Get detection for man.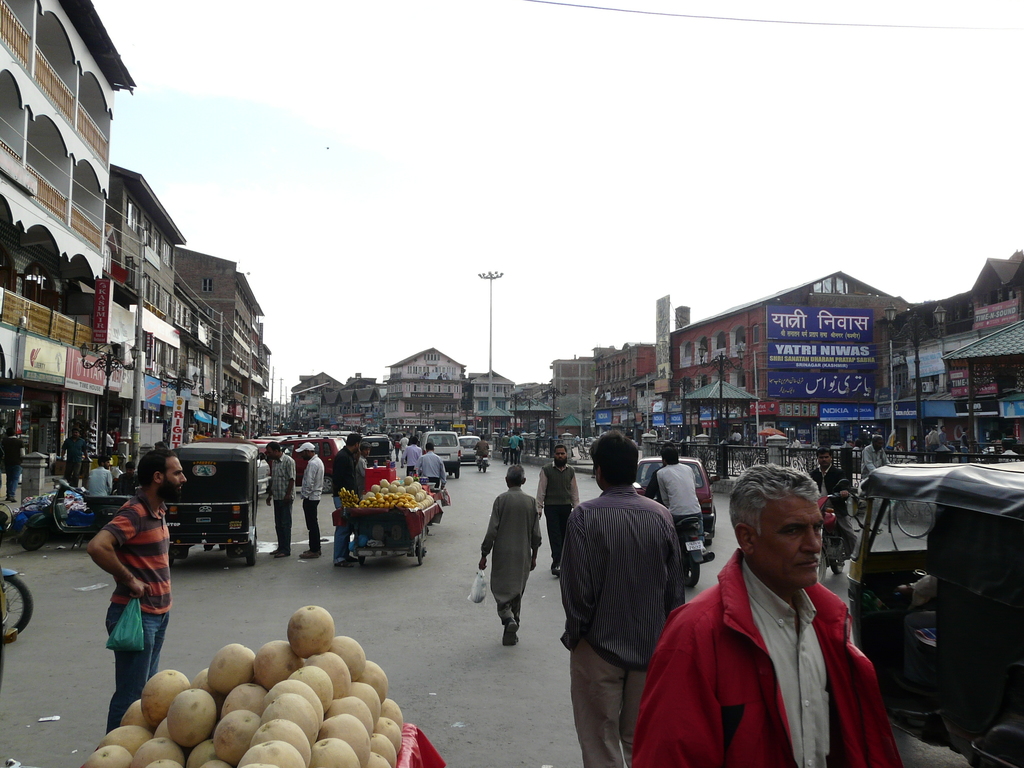
Detection: 420,444,447,486.
